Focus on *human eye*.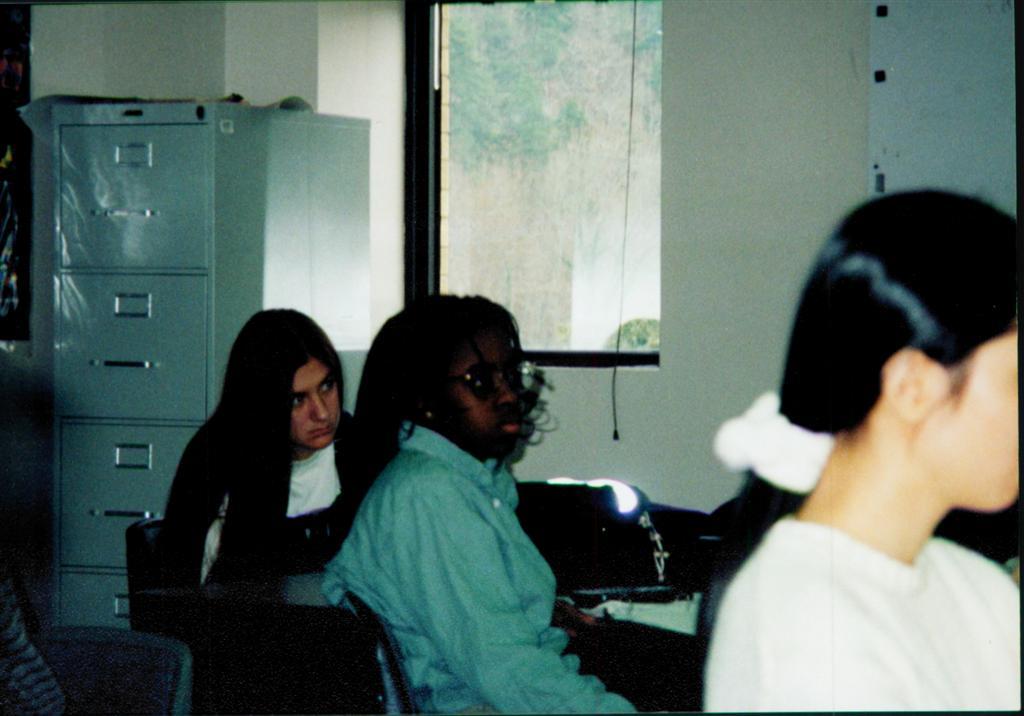
Focused at 286:397:307:408.
